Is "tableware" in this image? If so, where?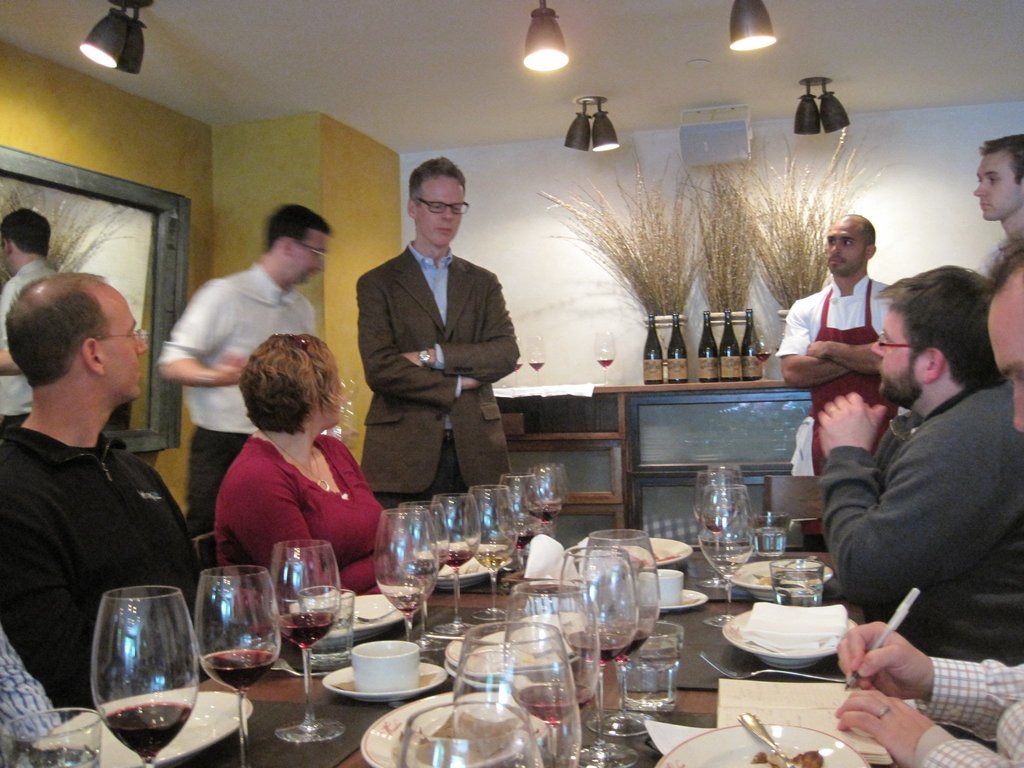
Yes, at select_region(558, 543, 641, 749).
